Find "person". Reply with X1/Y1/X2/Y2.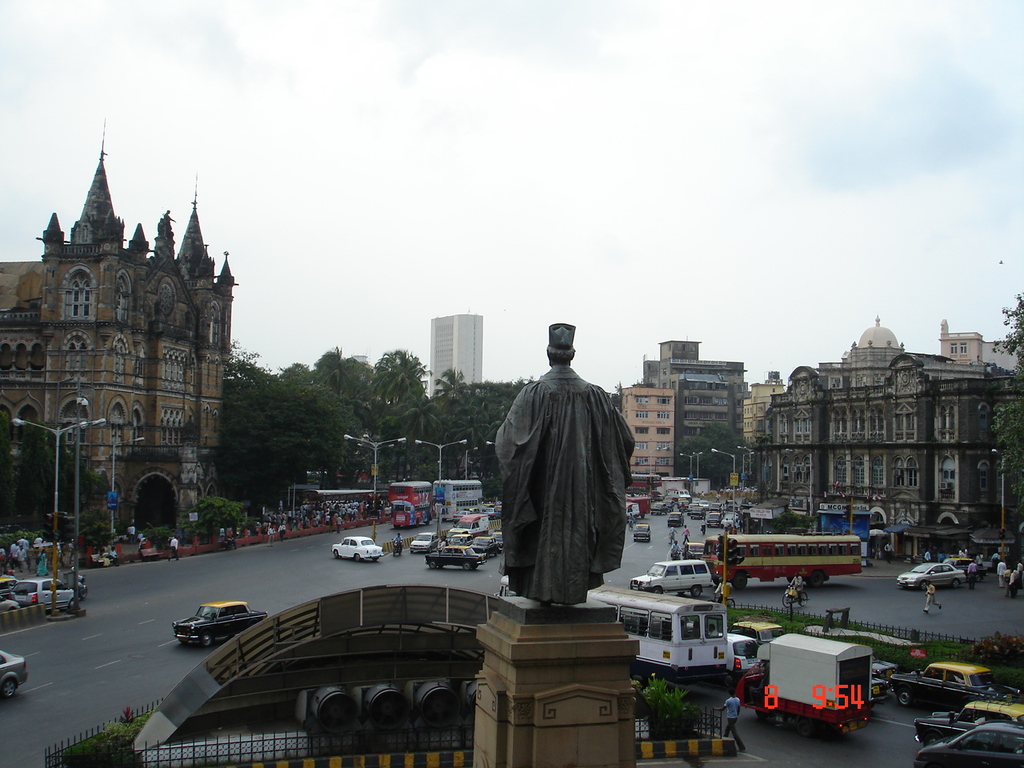
276/518/286/542.
